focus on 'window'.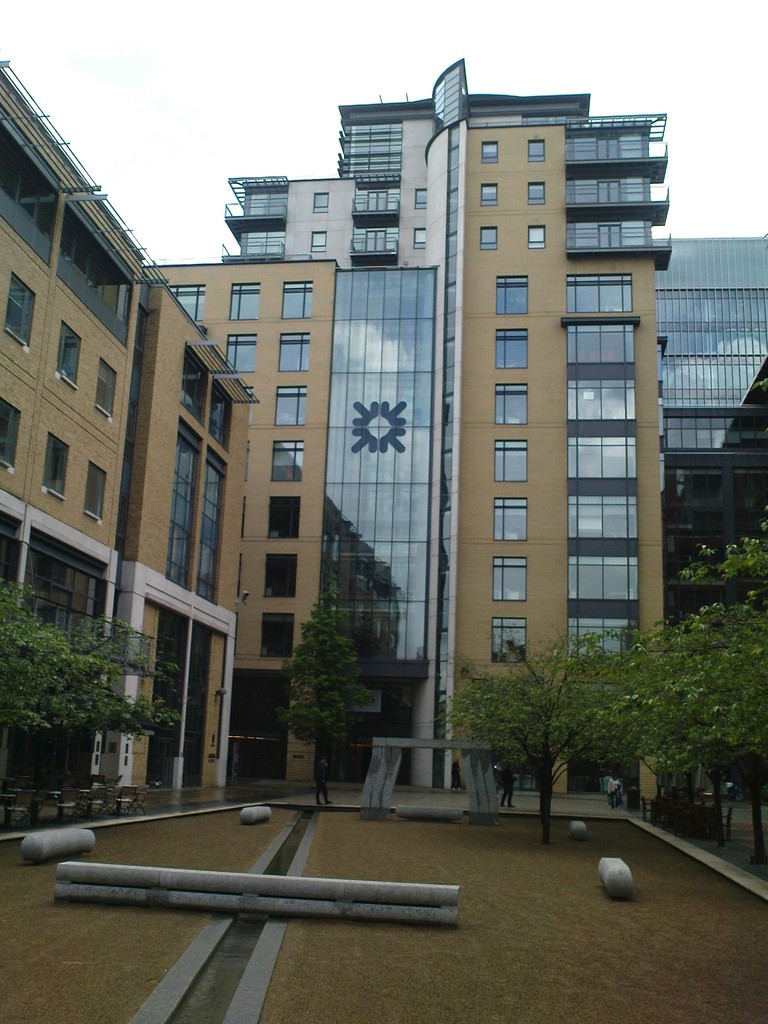
Focused at [left=494, top=496, right=527, bottom=541].
